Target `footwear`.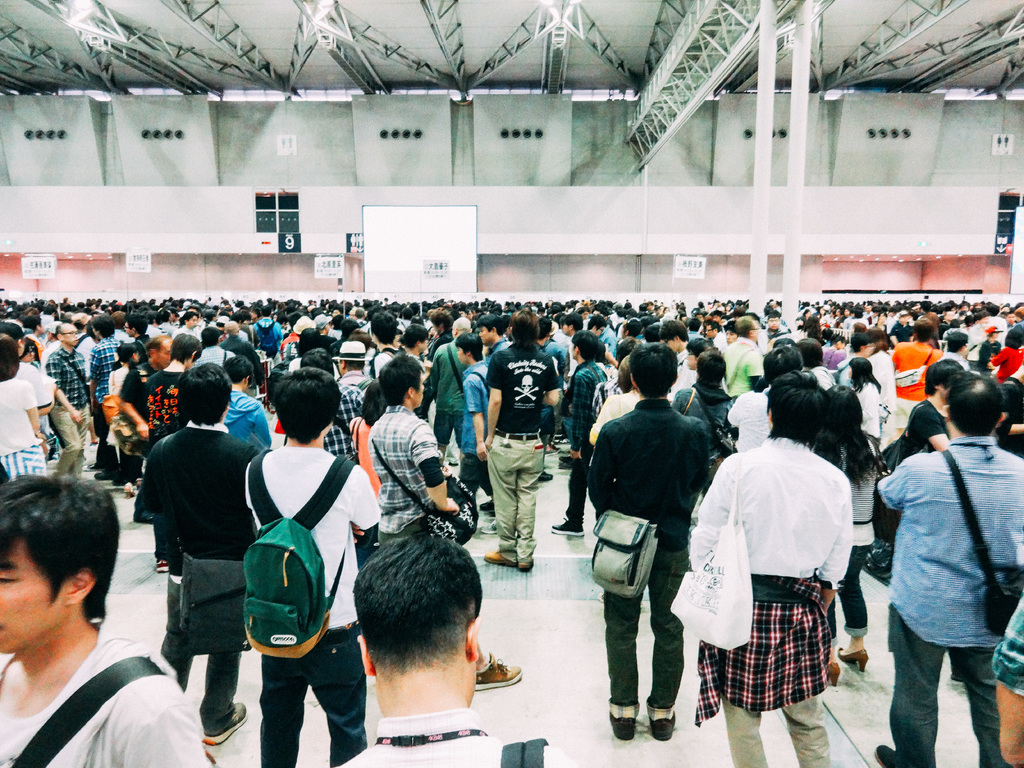
Target region: region(840, 646, 871, 673).
